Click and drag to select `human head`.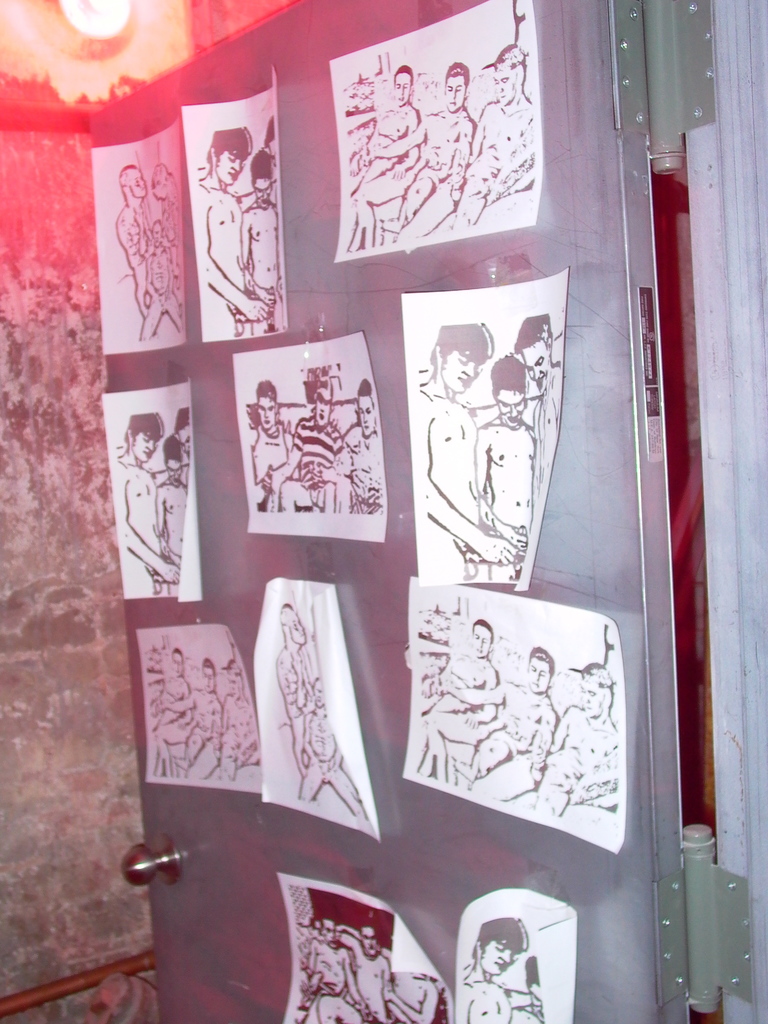
Selection: (left=171, top=646, right=179, bottom=676).
